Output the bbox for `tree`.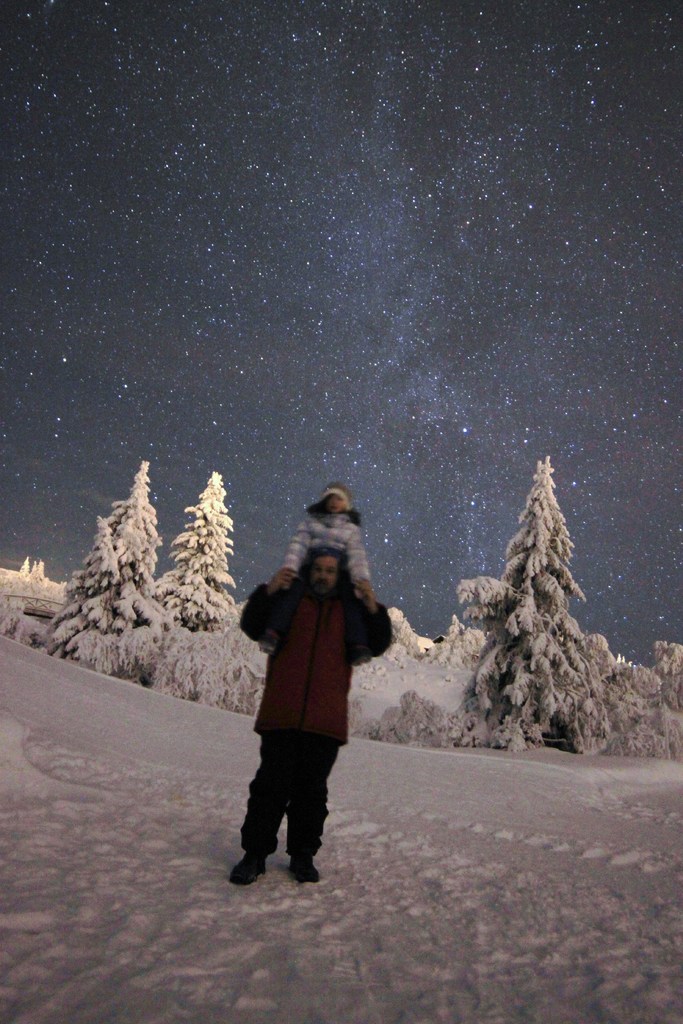
(x1=53, y1=519, x2=172, y2=669).
